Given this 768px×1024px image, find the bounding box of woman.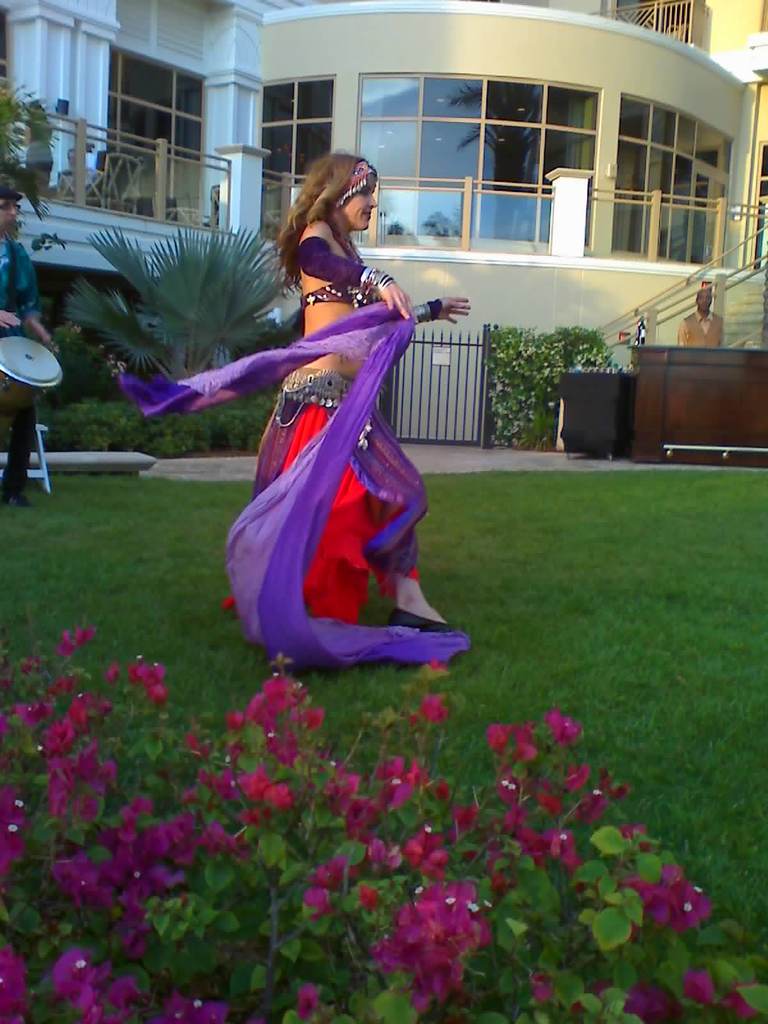
box=[114, 156, 476, 666].
